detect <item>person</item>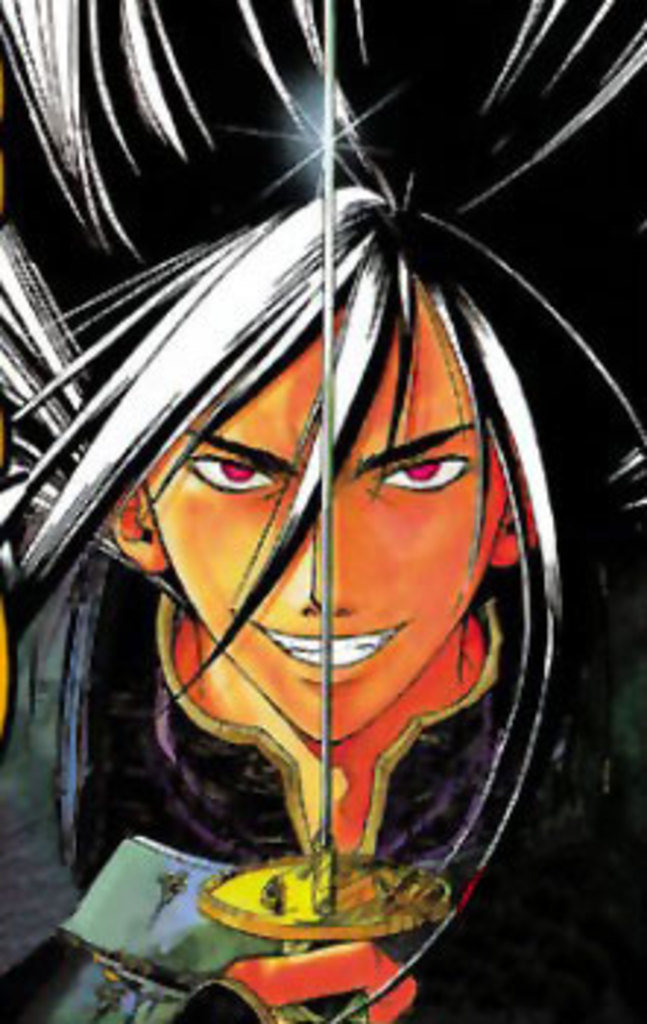
bbox=[0, 0, 644, 1021]
